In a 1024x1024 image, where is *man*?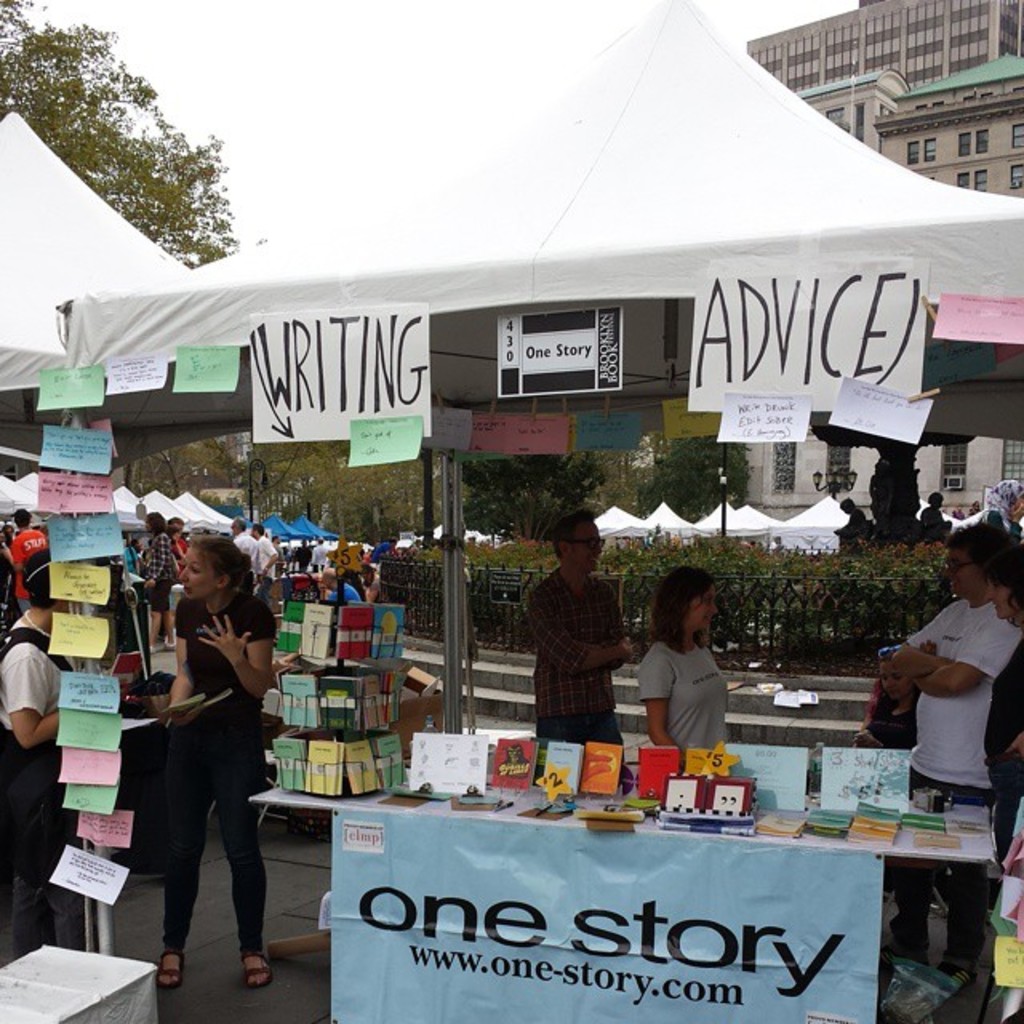
2/506/46/616.
